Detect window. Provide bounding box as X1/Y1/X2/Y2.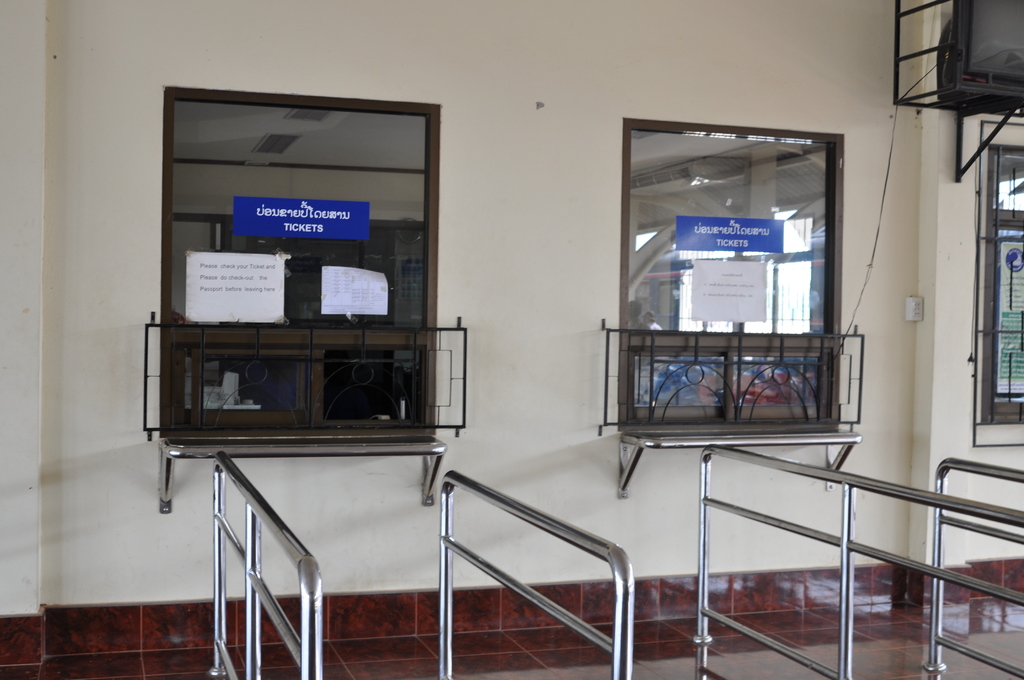
159/107/461/474.
